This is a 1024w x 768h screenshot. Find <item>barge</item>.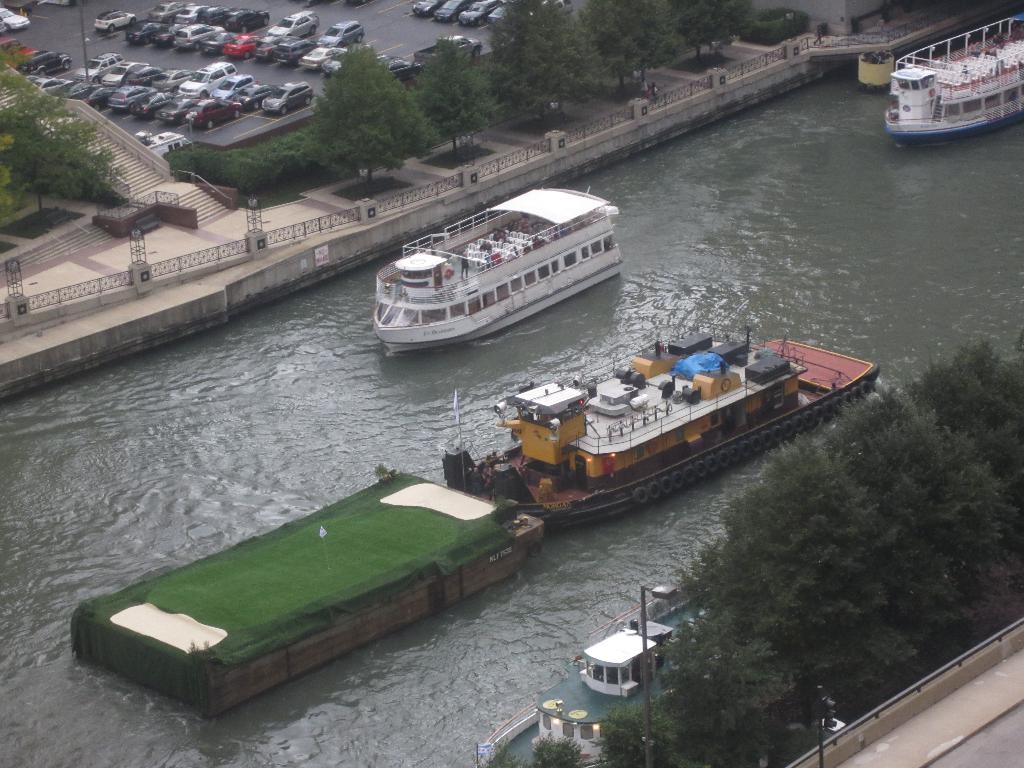
Bounding box: box(372, 185, 625, 353).
